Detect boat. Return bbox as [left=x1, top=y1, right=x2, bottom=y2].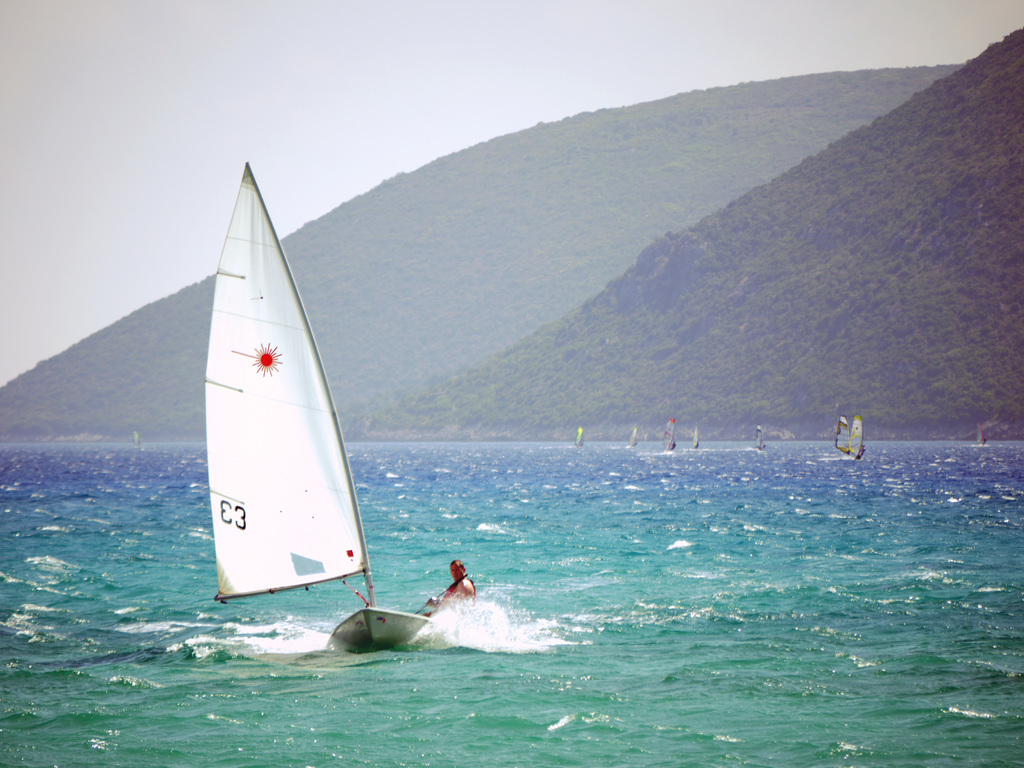
[left=694, top=429, right=700, bottom=449].
